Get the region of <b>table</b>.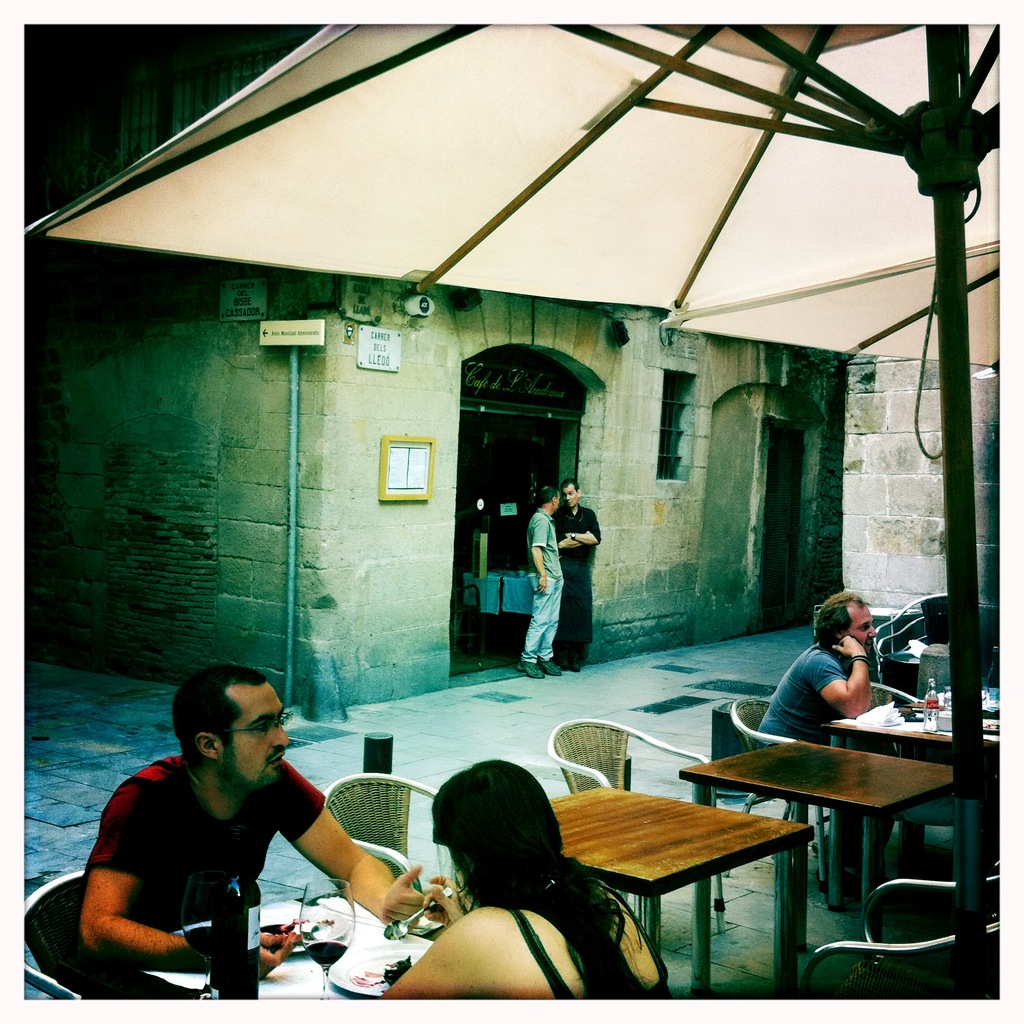
l=669, t=733, r=972, b=1001.
